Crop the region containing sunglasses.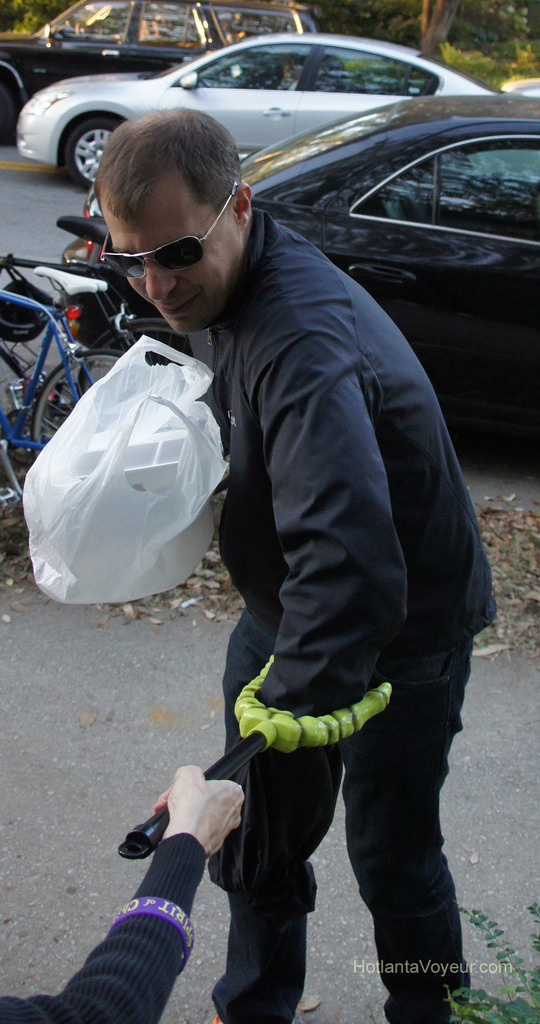
Crop region: box(102, 181, 240, 279).
